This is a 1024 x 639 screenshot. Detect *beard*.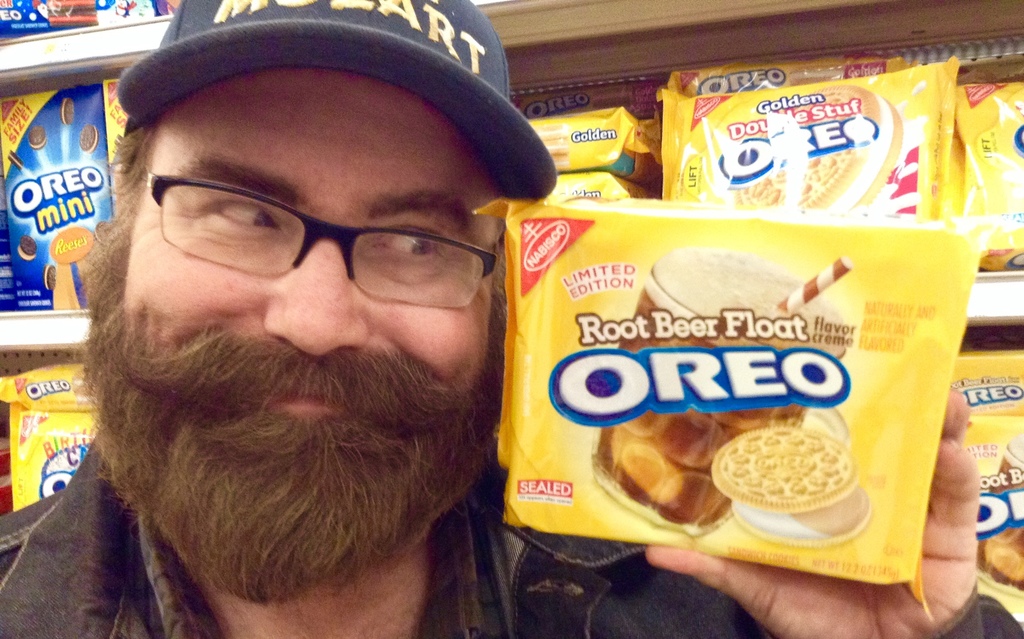
(x1=60, y1=207, x2=477, y2=638).
